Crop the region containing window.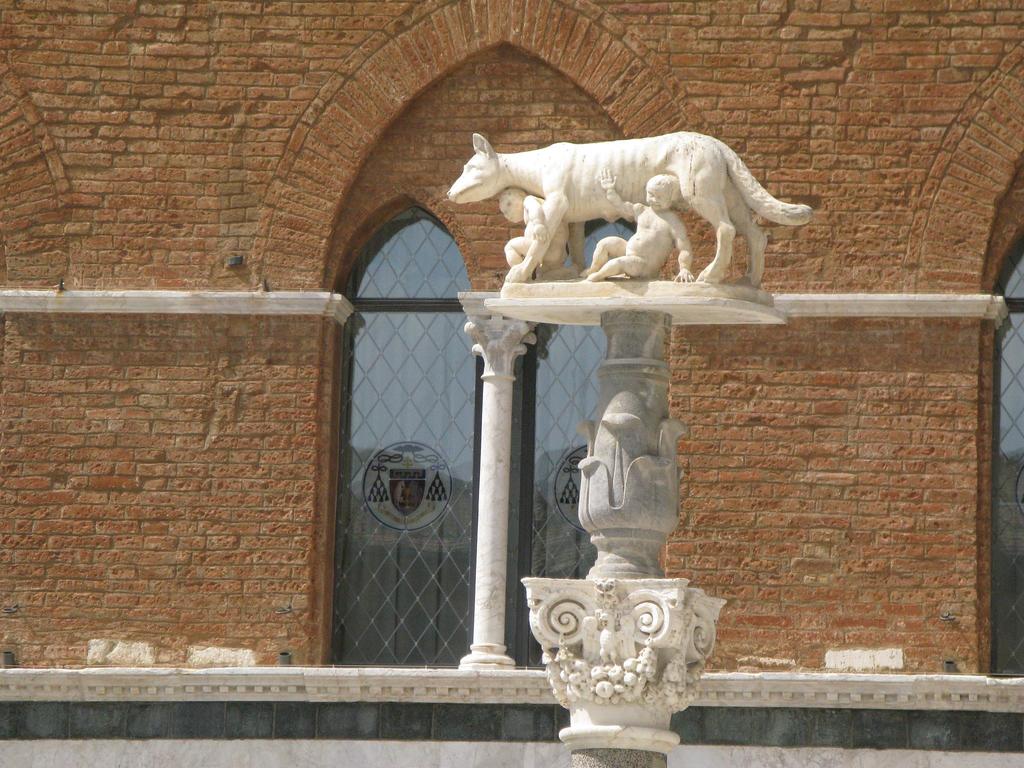
Crop region: 327,148,497,672.
